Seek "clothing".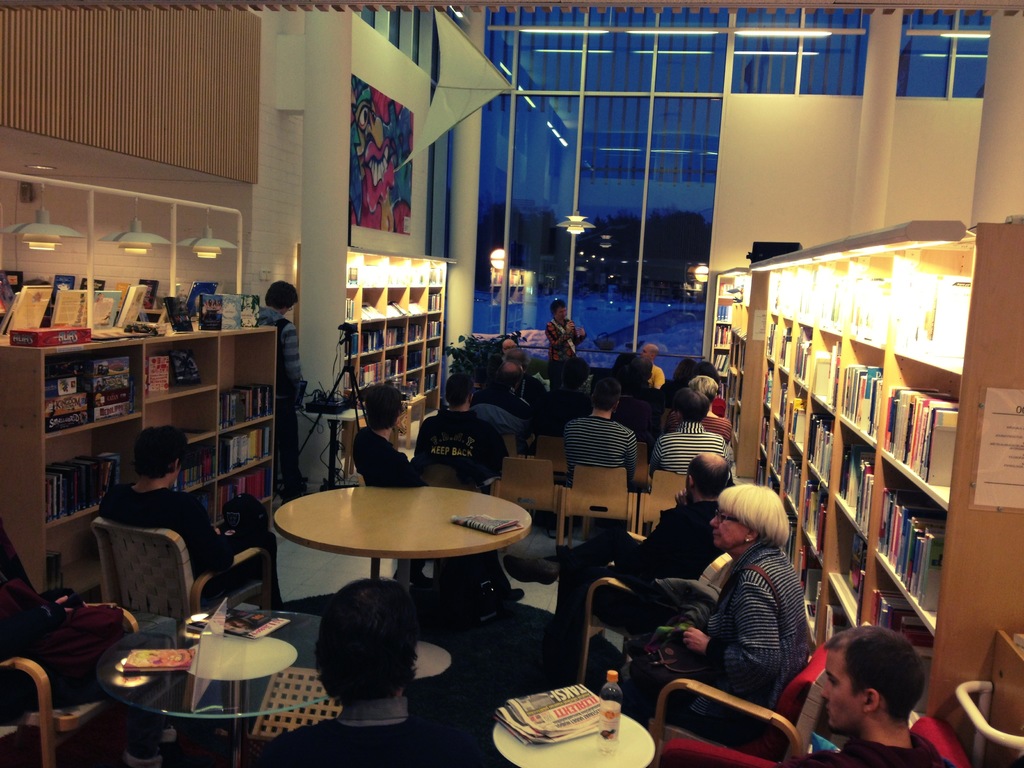
select_region(557, 415, 634, 479).
